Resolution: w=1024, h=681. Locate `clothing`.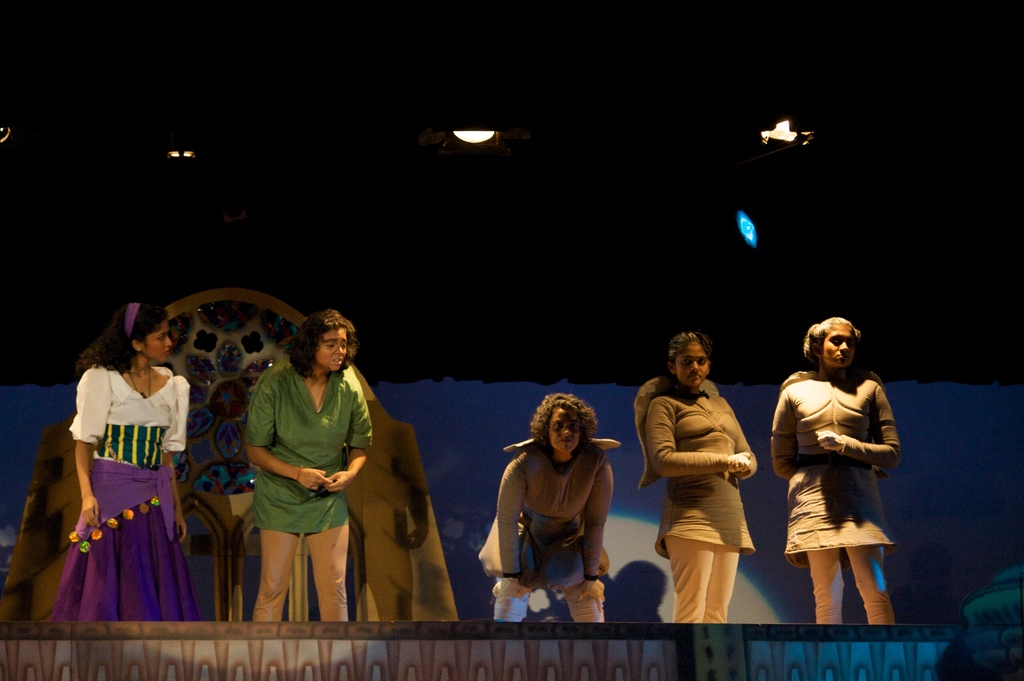
x1=241, y1=359, x2=375, y2=532.
